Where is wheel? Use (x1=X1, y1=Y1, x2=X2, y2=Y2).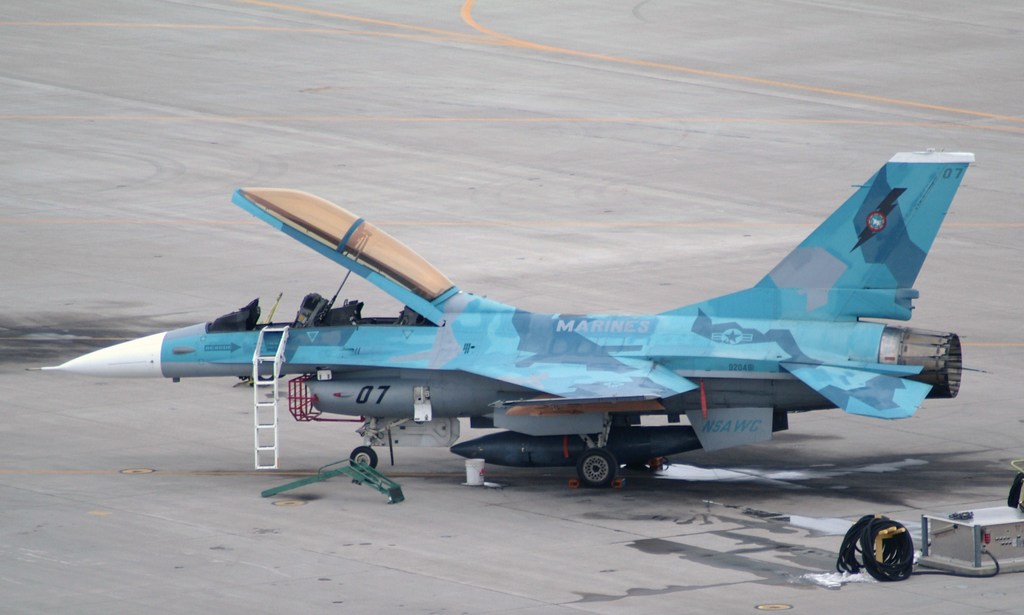
(x1=349, y1=447, x2=381, y2=474).
